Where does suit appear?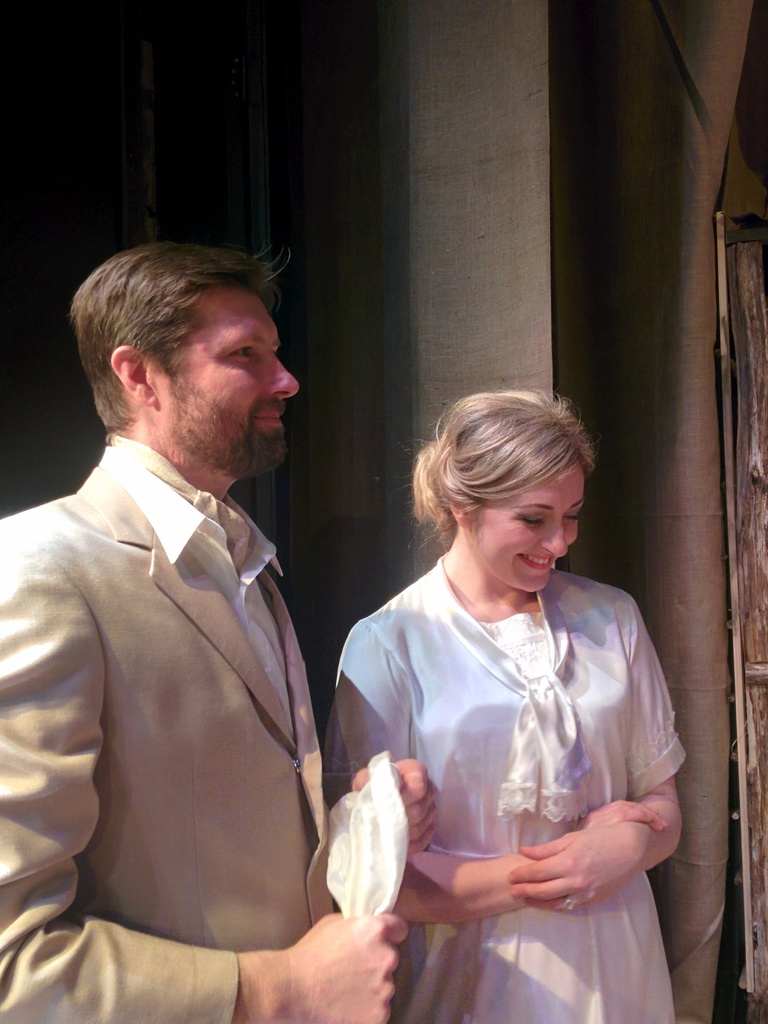
Appears at left=12, top=300, right=362, bottom=1011.
